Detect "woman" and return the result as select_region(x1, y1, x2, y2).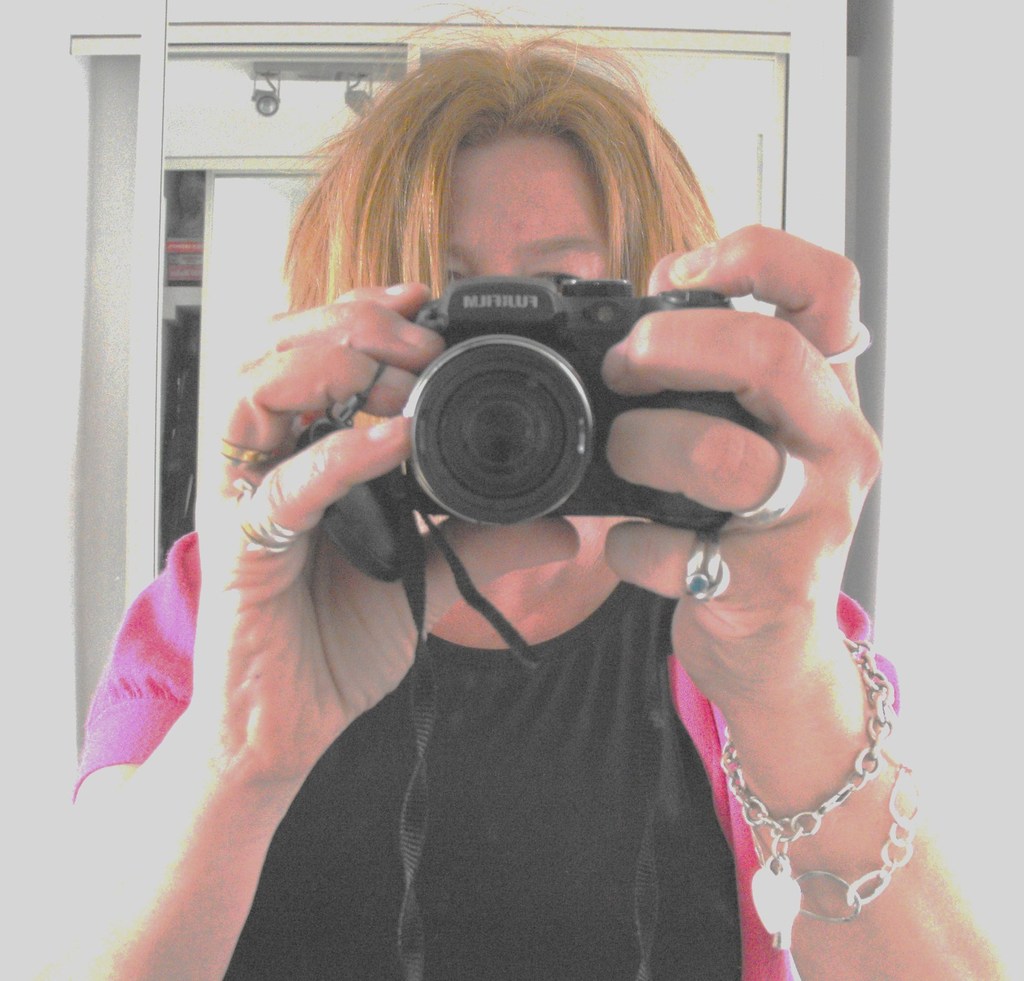
select_region(138, 93, 900, 955).
